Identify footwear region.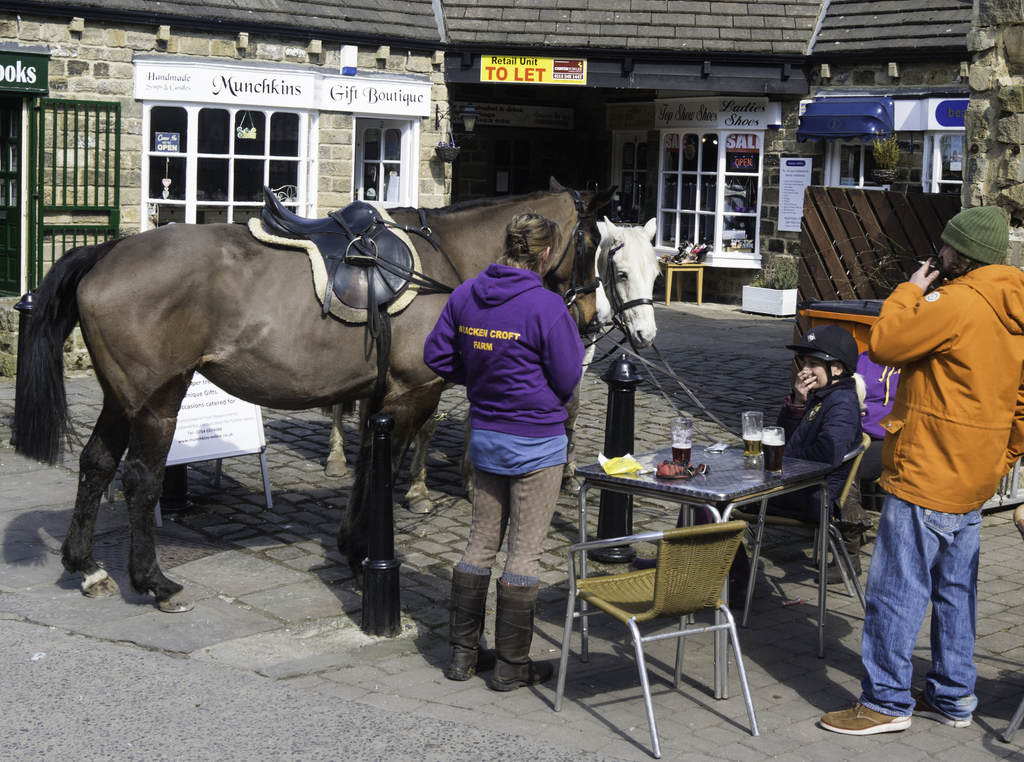
Region: <bbox>913, 698, 978, 727</bbox>.
